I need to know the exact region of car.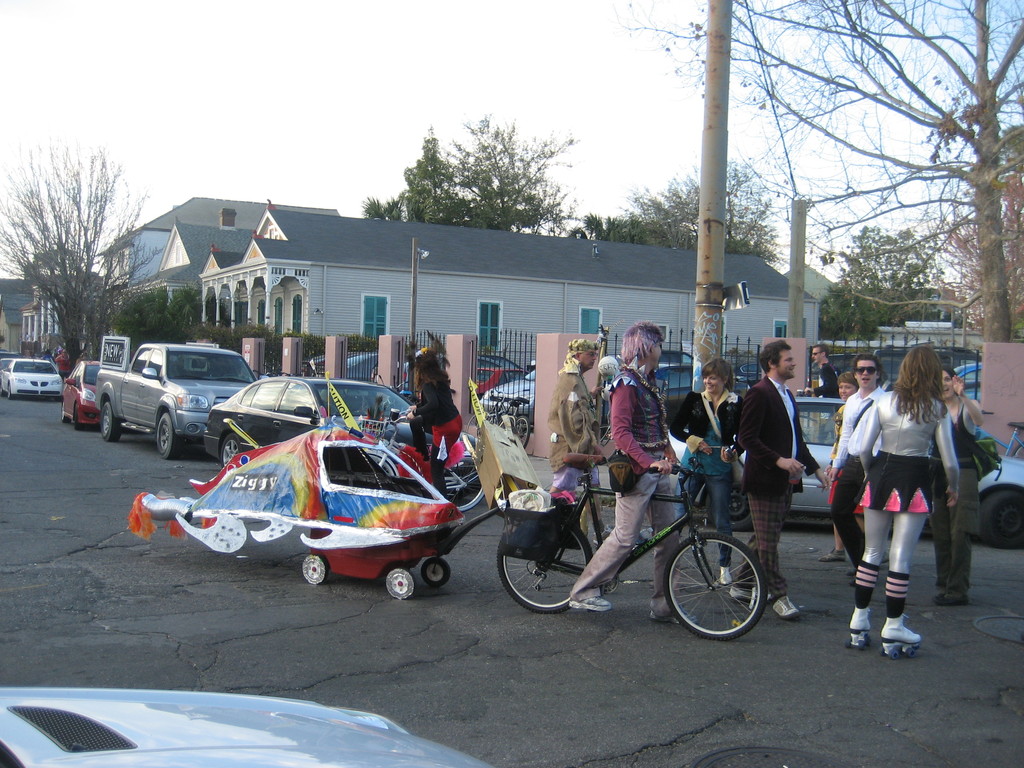
Region: bbox=(0, 351, 61, 396).
